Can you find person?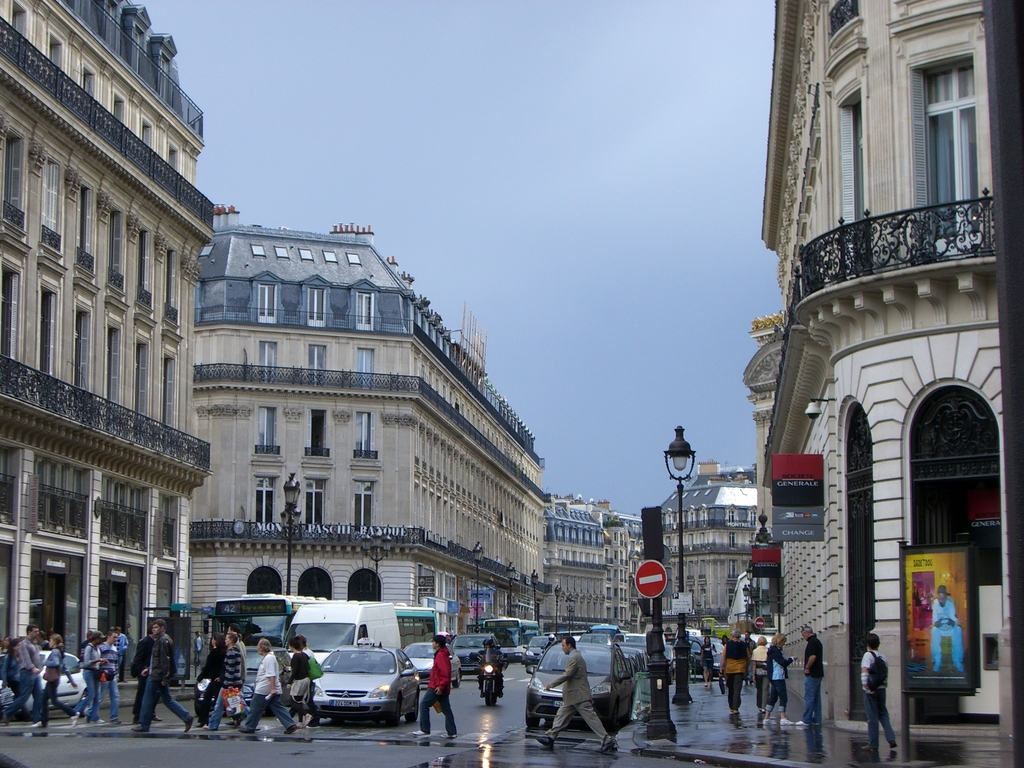
Yes, bounding box: <box>235,636,298,736</box>.
